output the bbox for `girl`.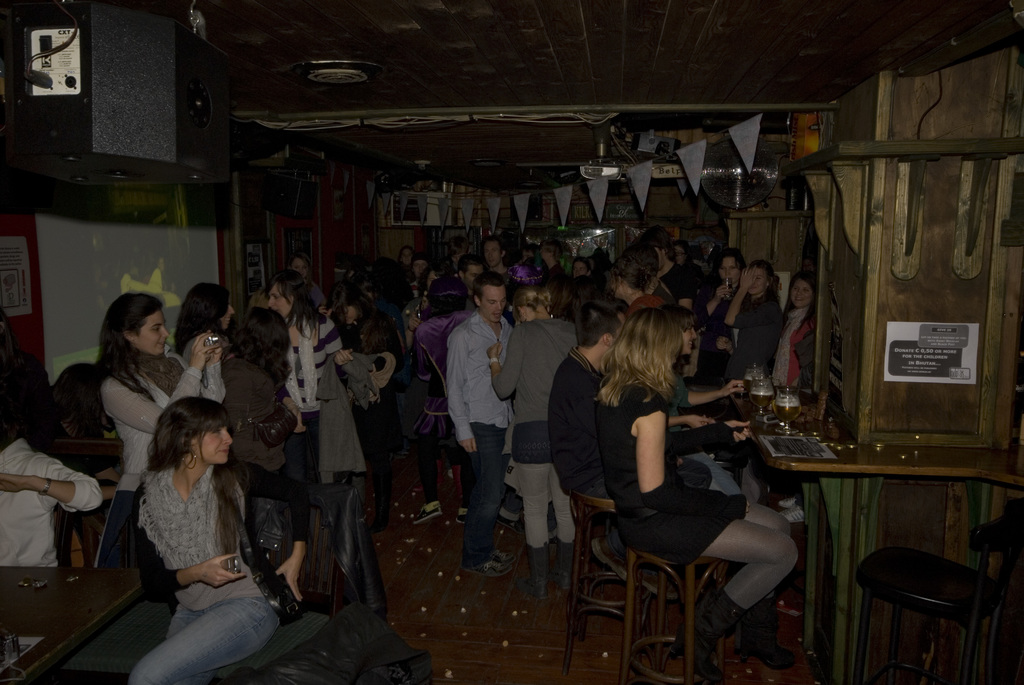
bbox(289, 251, 326, 308).
